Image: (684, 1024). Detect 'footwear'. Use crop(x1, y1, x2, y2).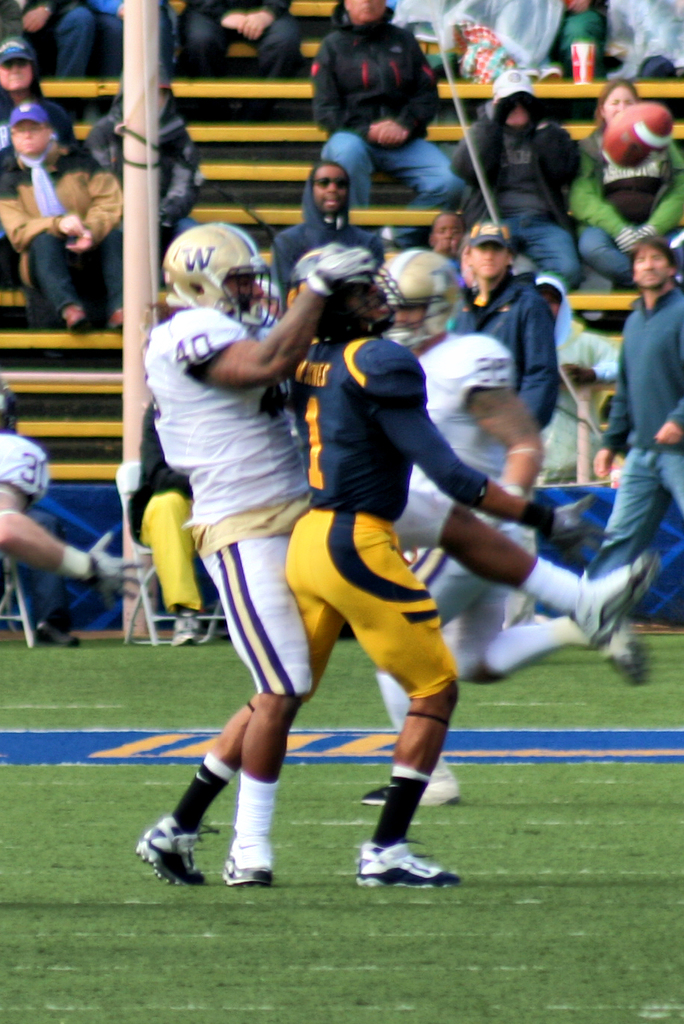
crop(135, 816, 205, 889).
